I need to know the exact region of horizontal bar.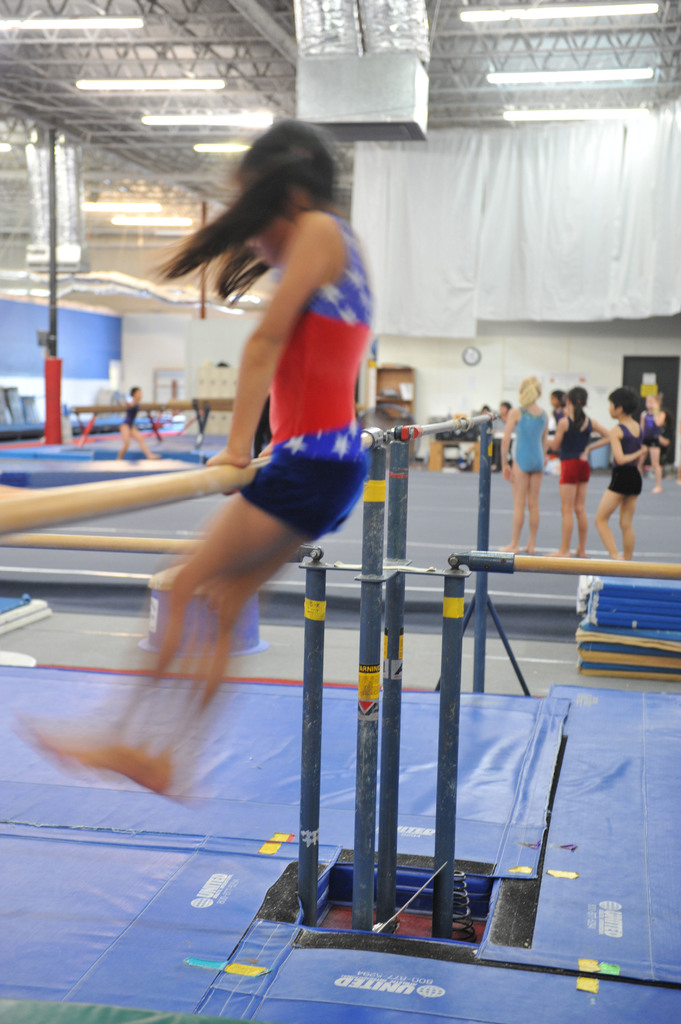
Region: select_region(385, 408, 504, 443).
